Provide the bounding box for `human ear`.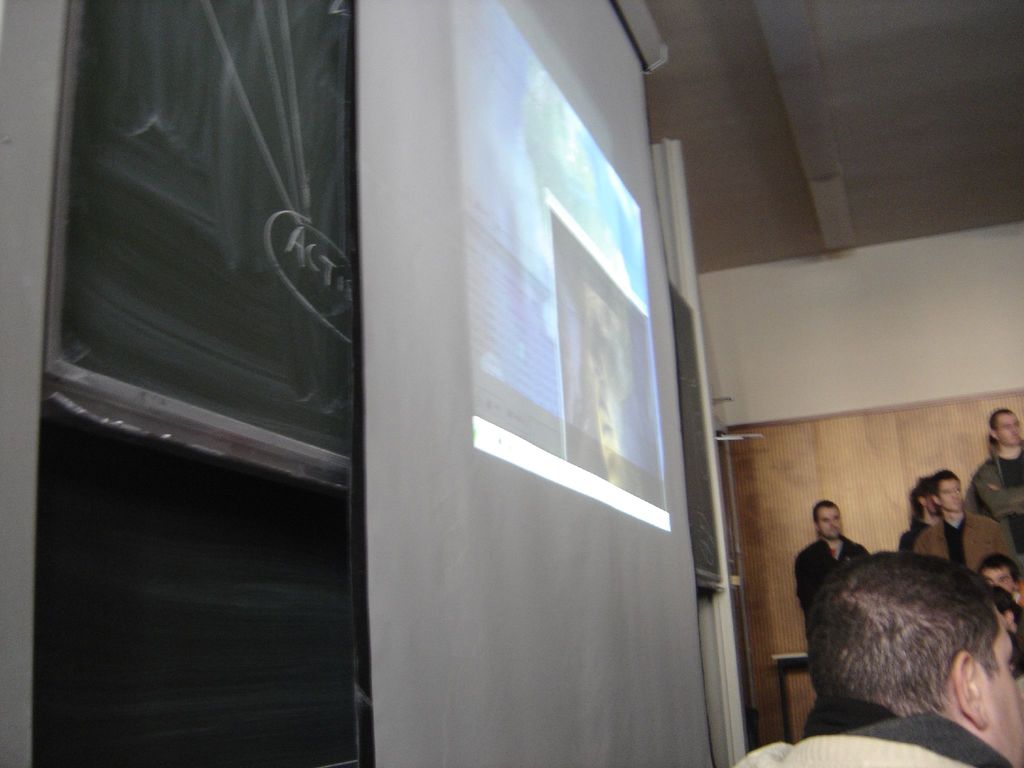
select_region(950, 650, 985, 728).
